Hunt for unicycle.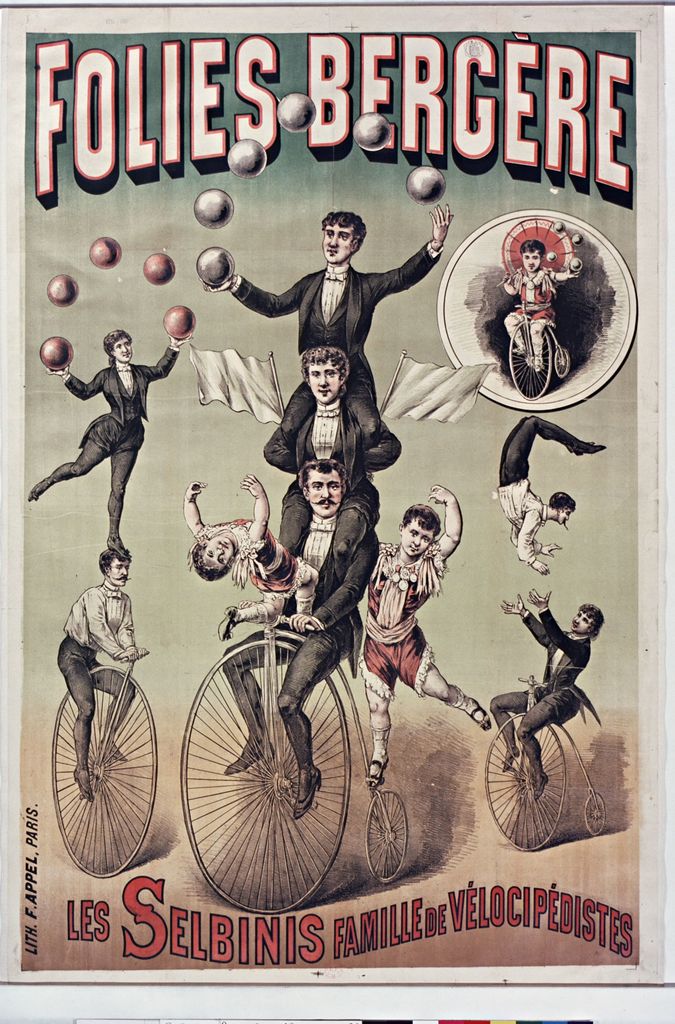
Hunted down at locate(50, 644, 160, 882).
